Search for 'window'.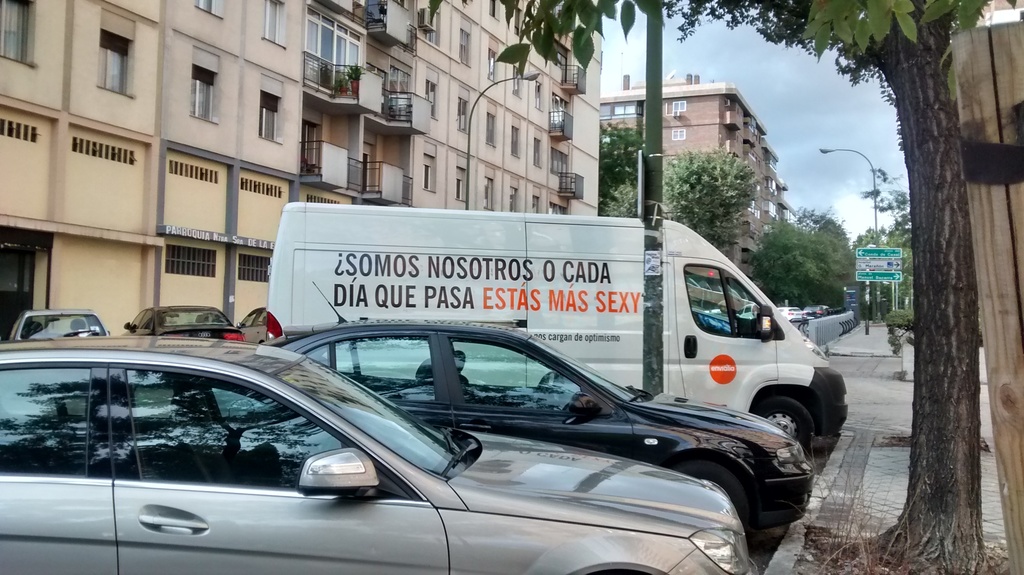
Found at Rect(513, 6, 525, 35).
